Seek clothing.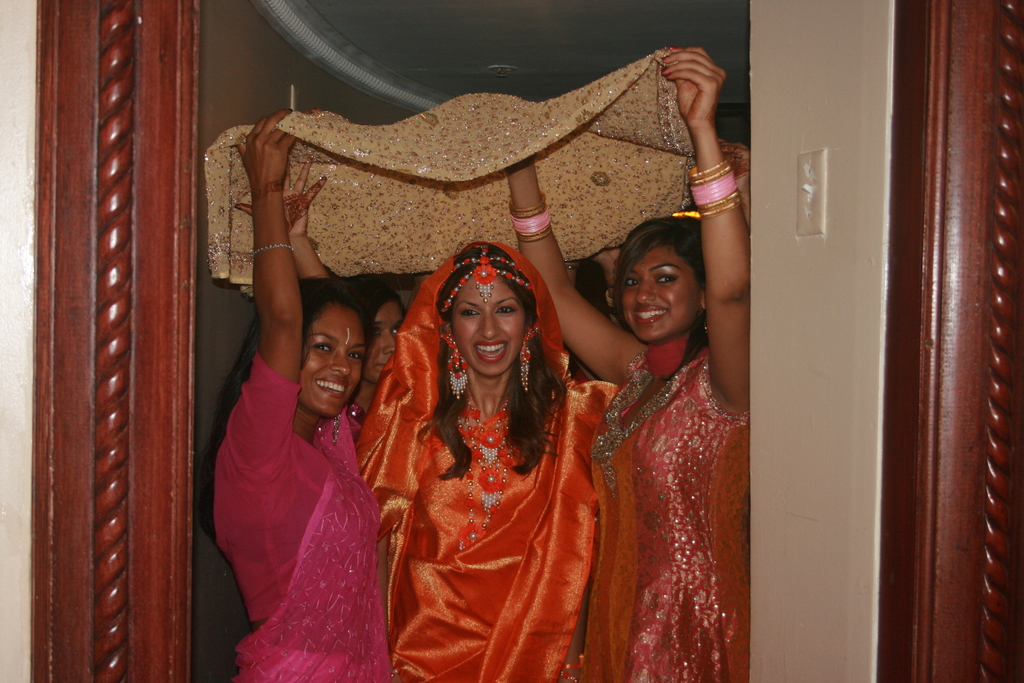
region(574, 261, 759, 675).
